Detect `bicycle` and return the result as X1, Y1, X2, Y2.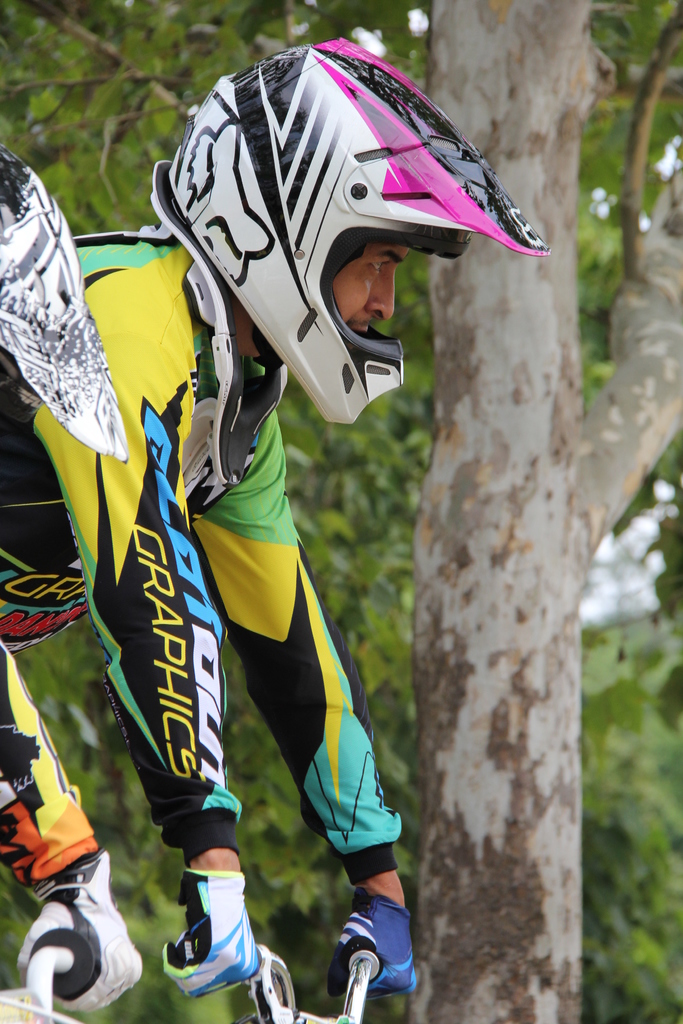
5, 938, 390, 1023.
